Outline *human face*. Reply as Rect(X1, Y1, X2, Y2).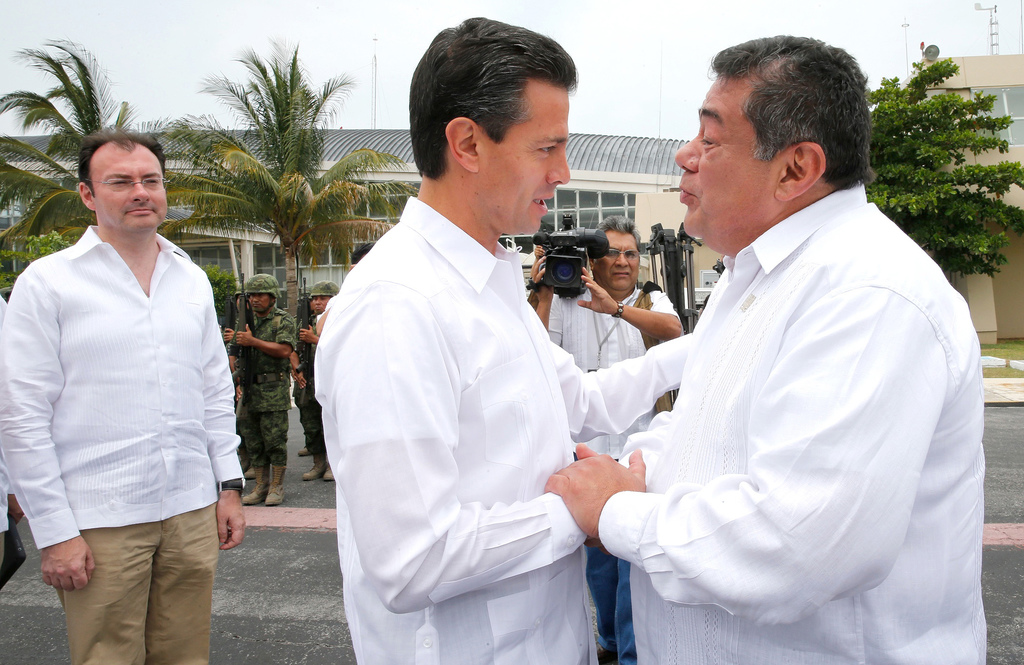
Rect(674, 72, 780, 236).
